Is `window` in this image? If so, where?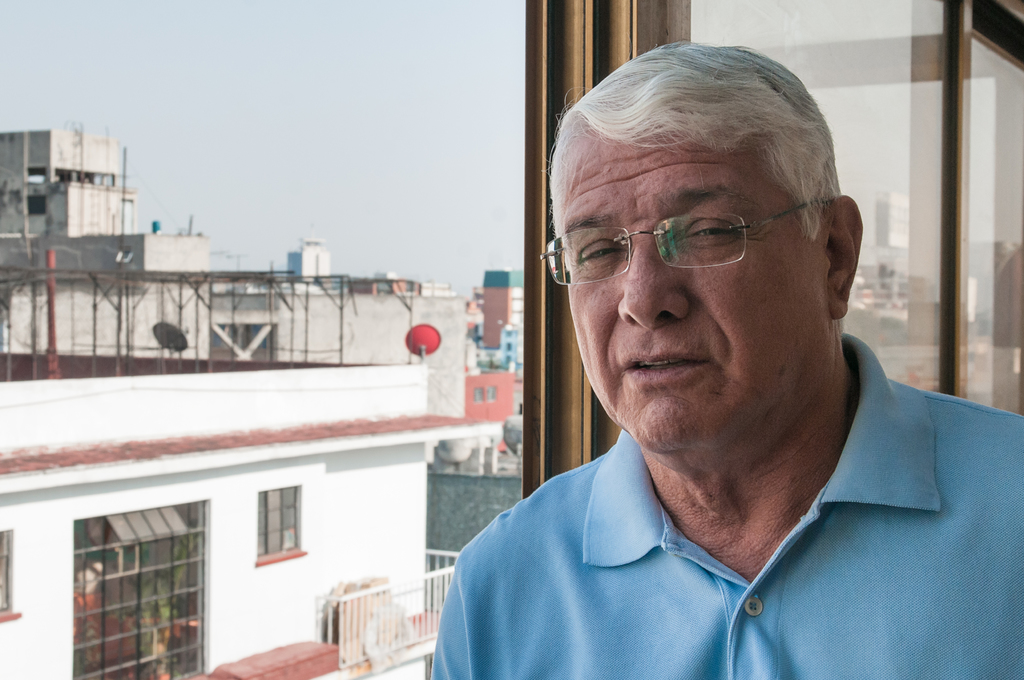
Yes, at bbox=[257, 485, 305, 565].
